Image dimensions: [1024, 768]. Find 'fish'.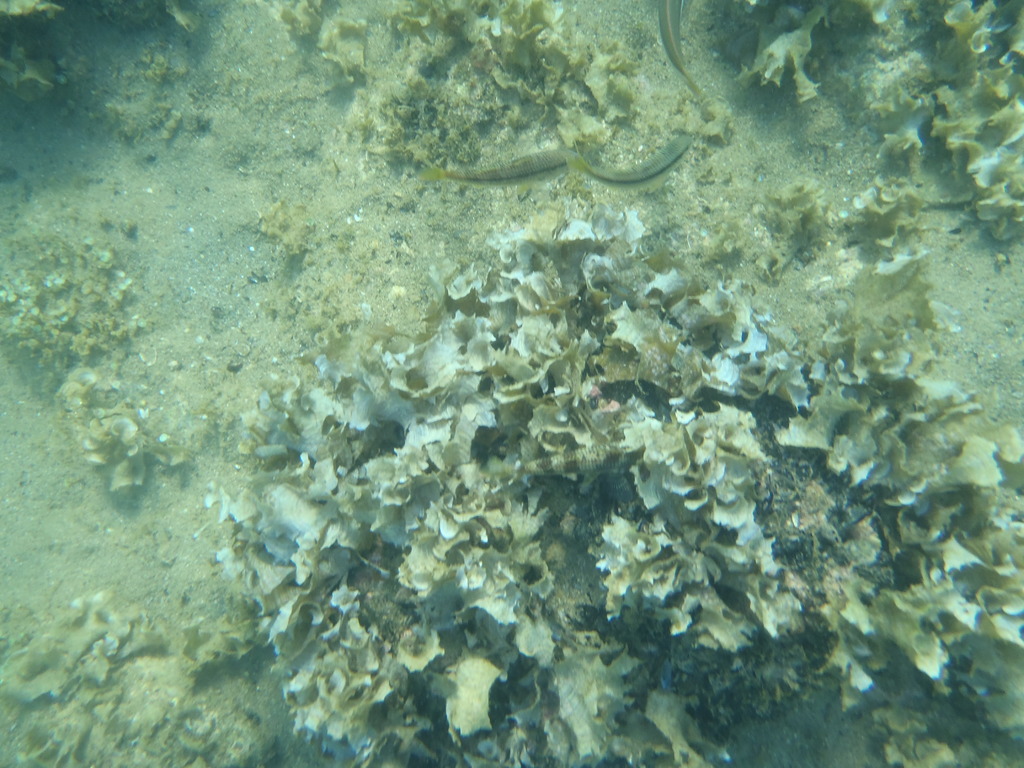
region(573, 133, 701, 187).
